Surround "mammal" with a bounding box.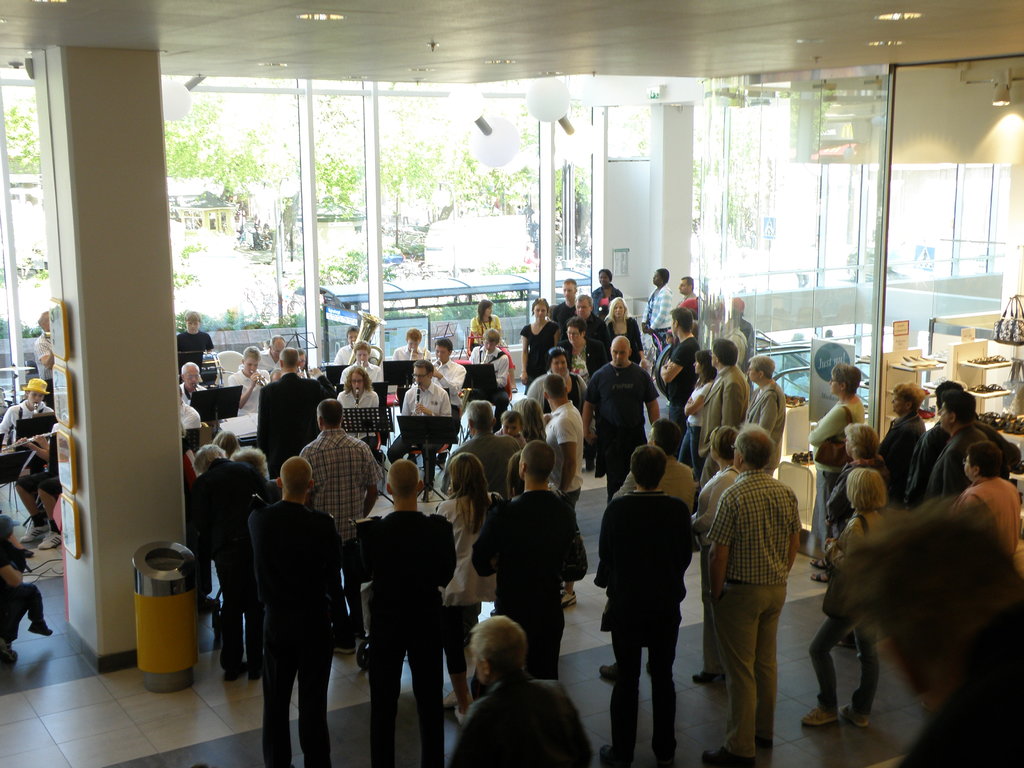
(left=176, top=384, right=202, bottom=445).
